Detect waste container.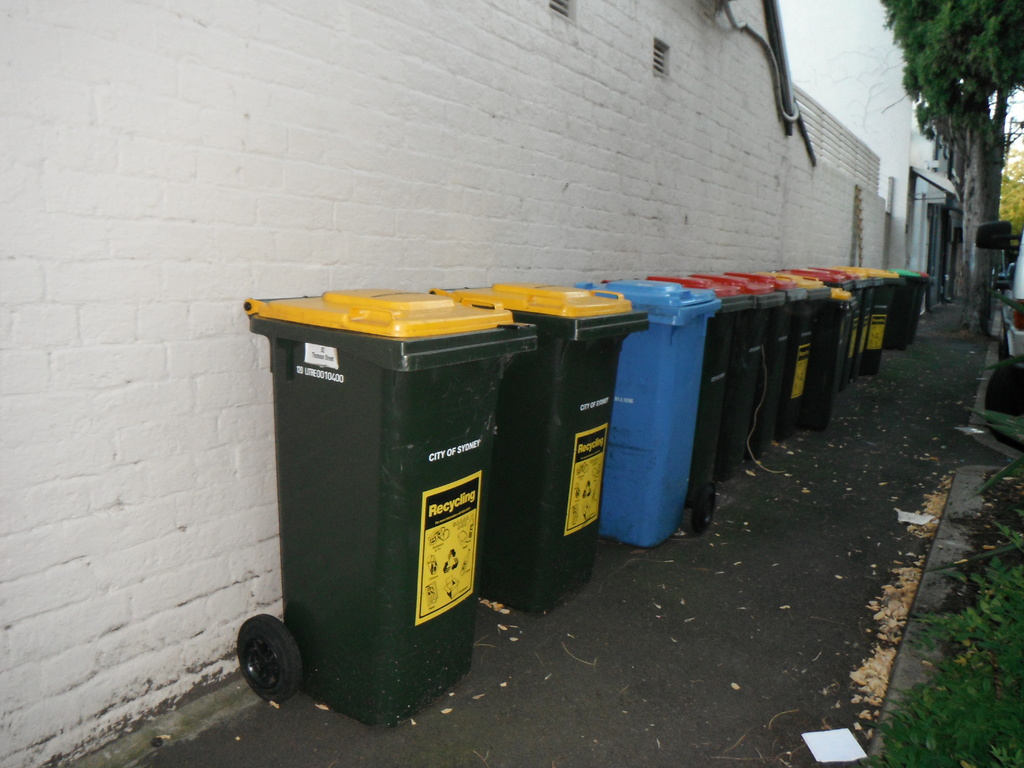
Detected at BBox(816, 284, 860, 436).
